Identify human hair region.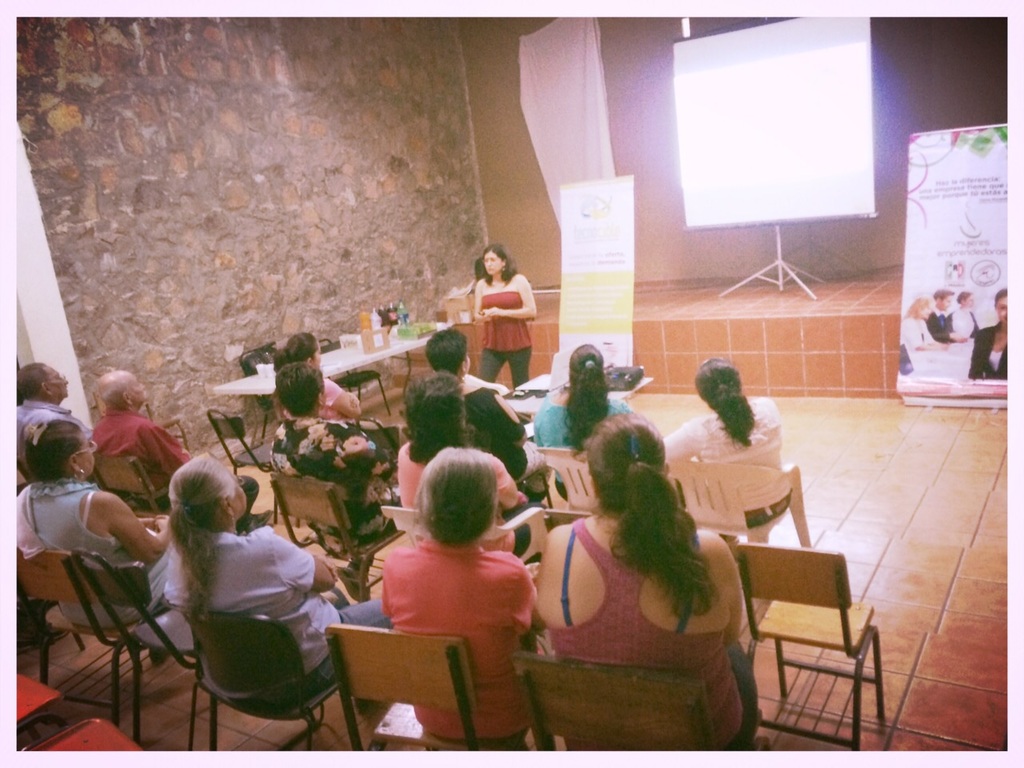
Region: (left=410, top=370, right=472, bottom=454).
